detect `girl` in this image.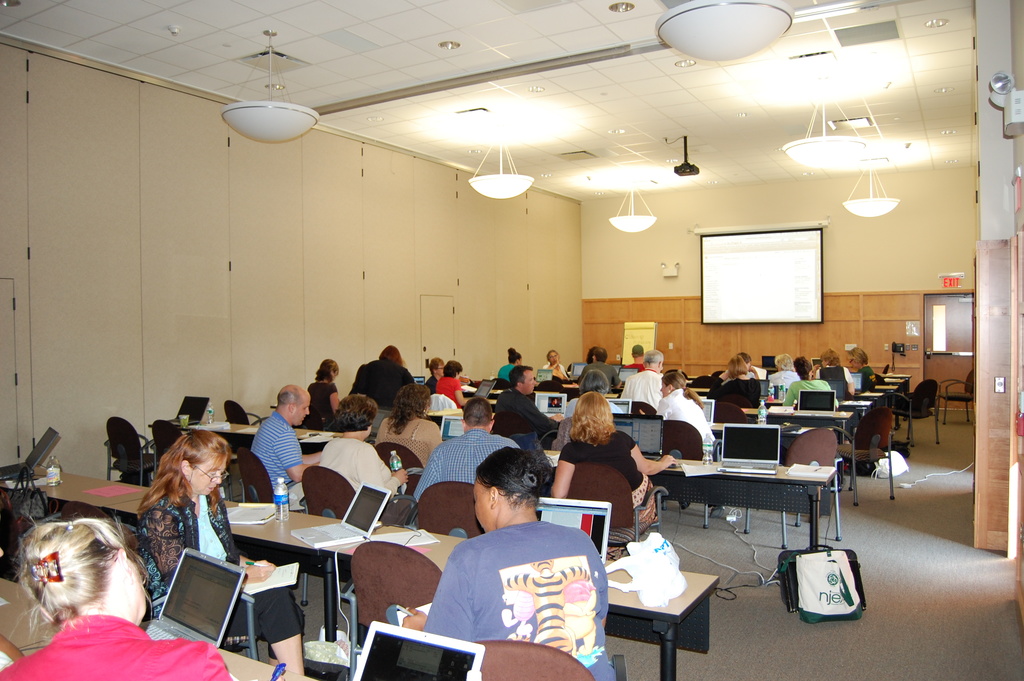
Detection: bbox=[0, 514, 237, 680].
